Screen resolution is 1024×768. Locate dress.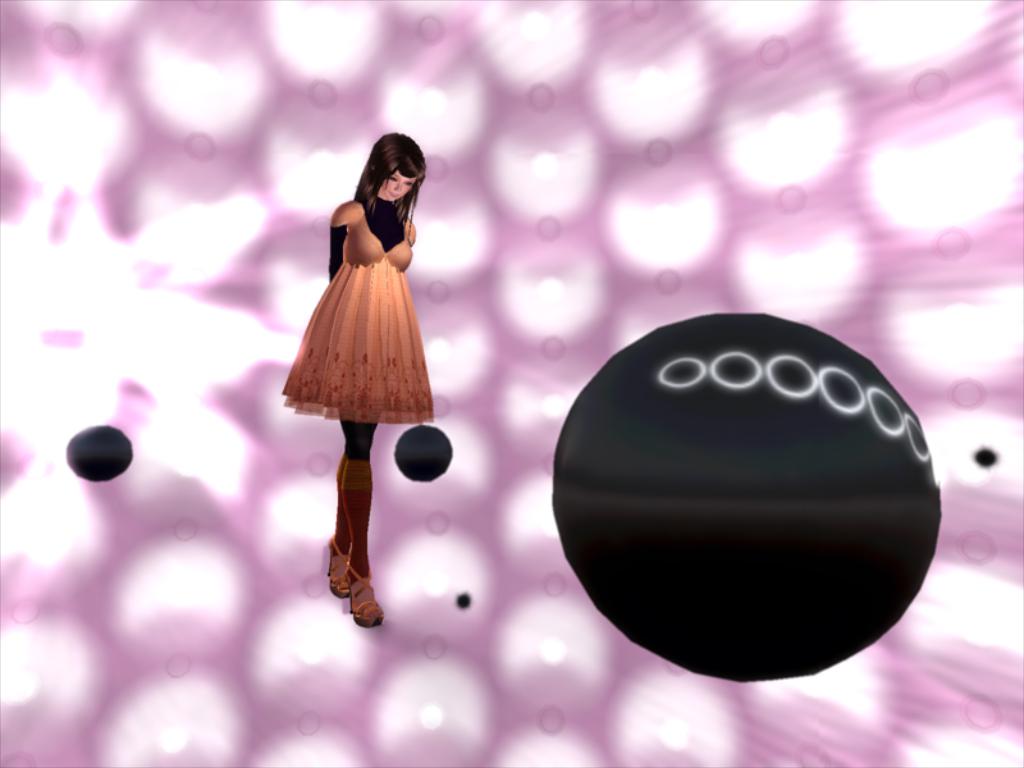
284/201/434/421.
